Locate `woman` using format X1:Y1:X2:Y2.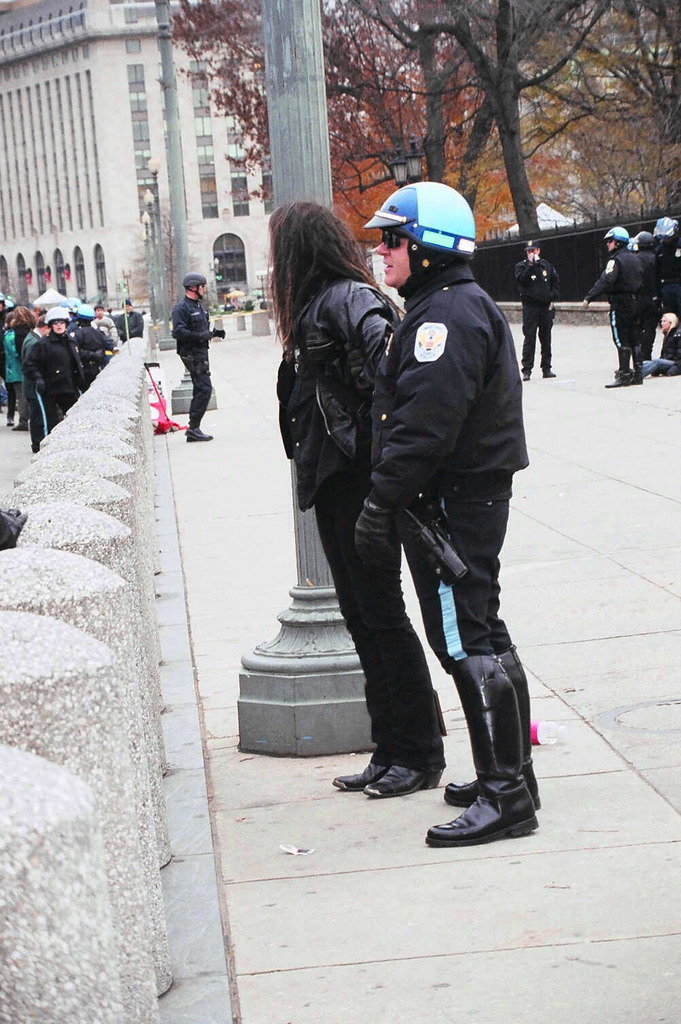
3:314:27:426.
